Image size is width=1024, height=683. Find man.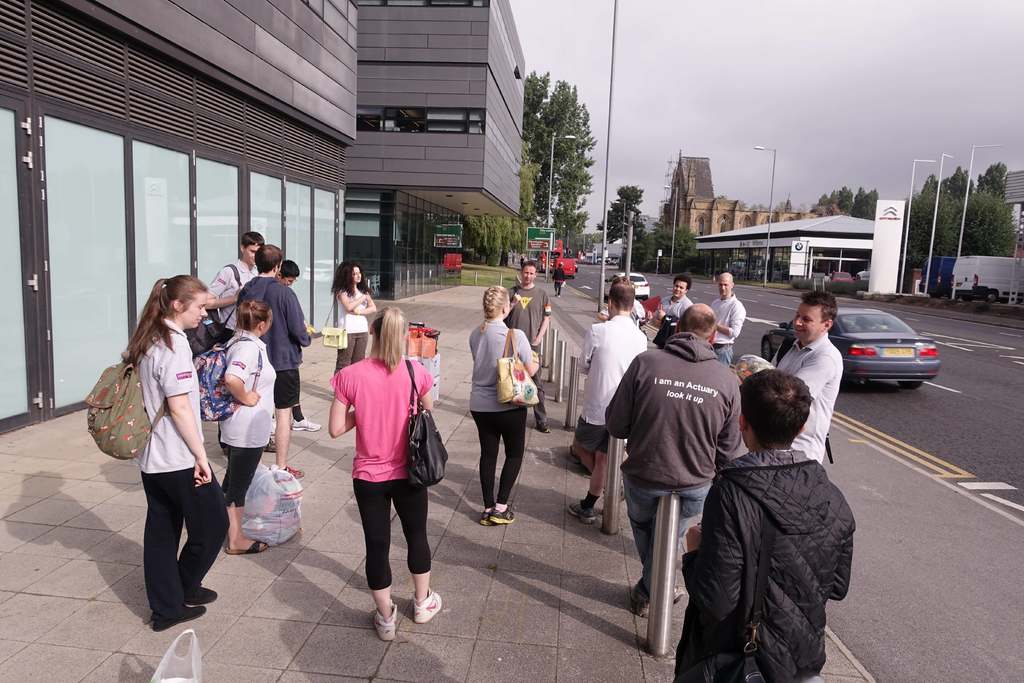
box(241, 240, 315, 477).
